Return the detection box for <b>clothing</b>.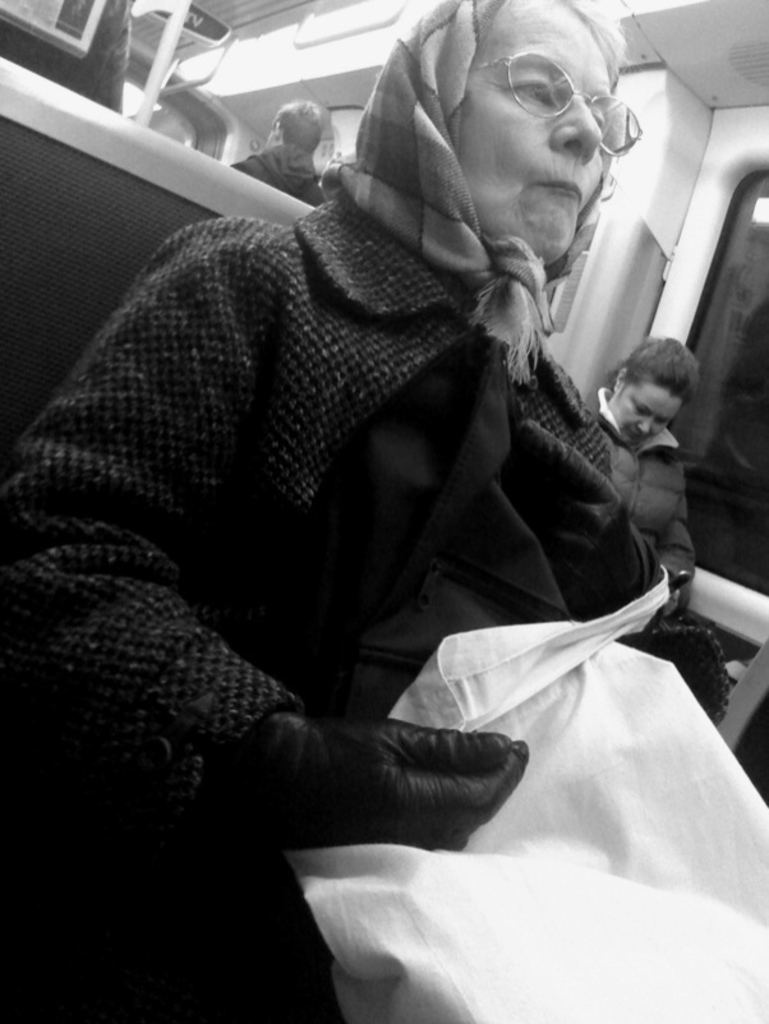
select_region(231, 144, 326, 207).
